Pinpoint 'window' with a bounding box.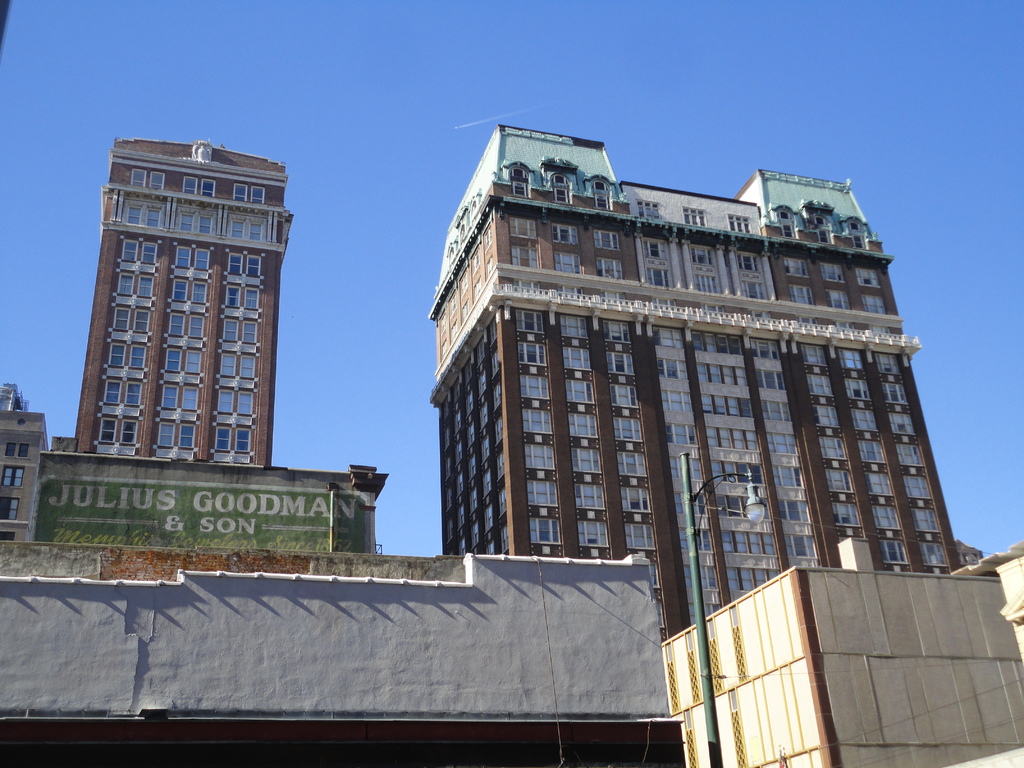
765,431,798,453.
